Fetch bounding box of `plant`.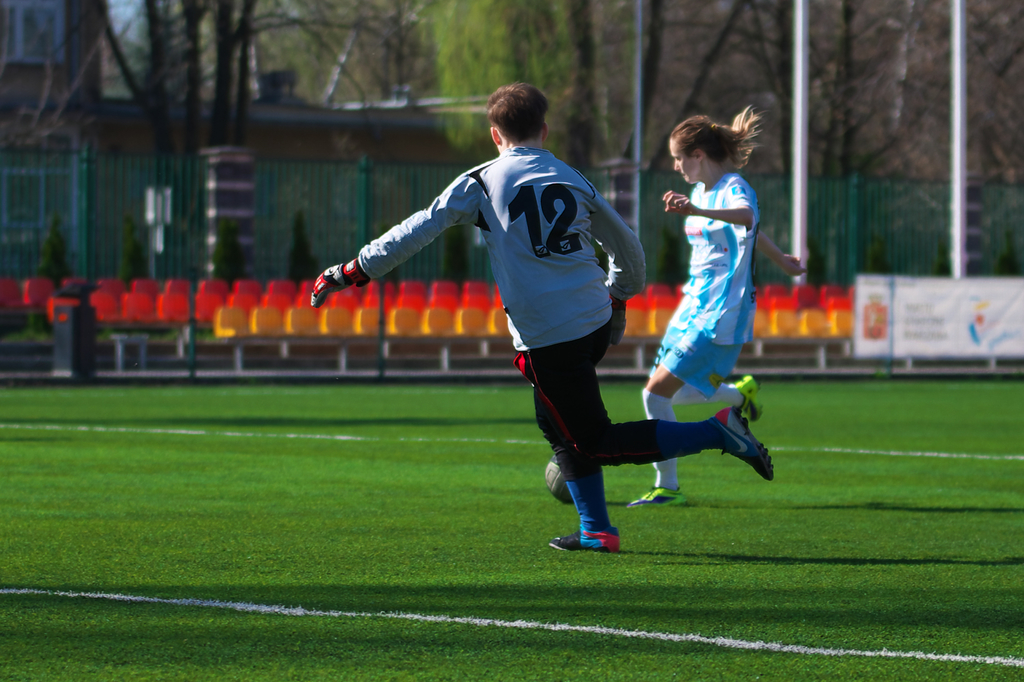
Bbox: (798, 235, 830, 291).
